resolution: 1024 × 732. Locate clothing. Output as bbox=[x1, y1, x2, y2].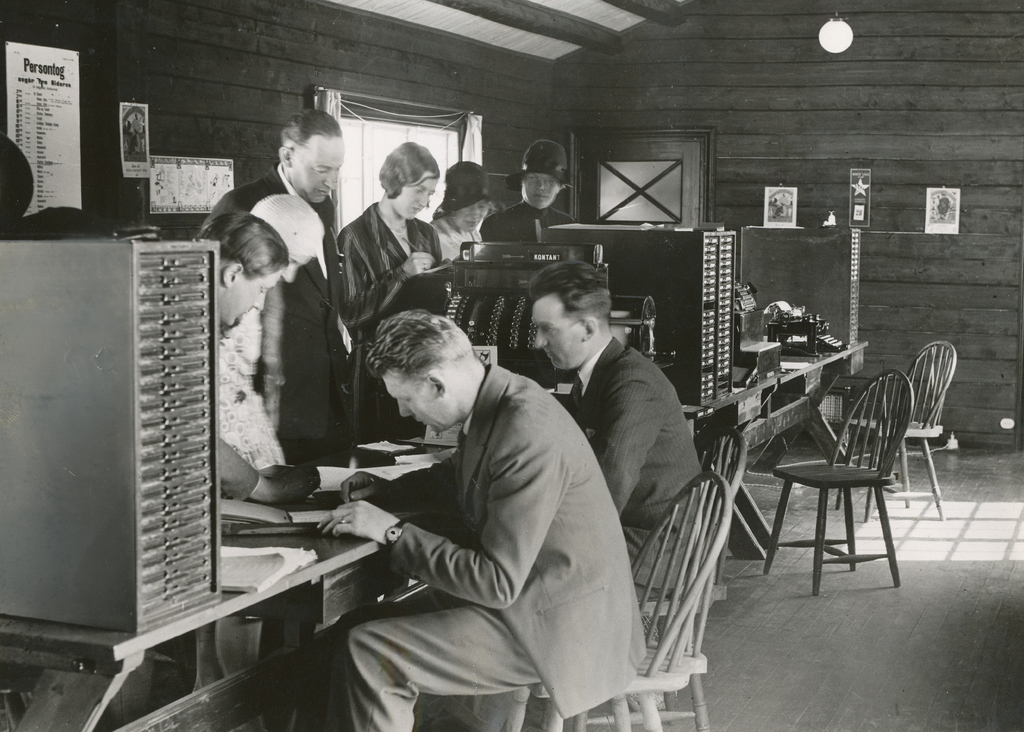
bbox=[448, 338, 706, 731].
